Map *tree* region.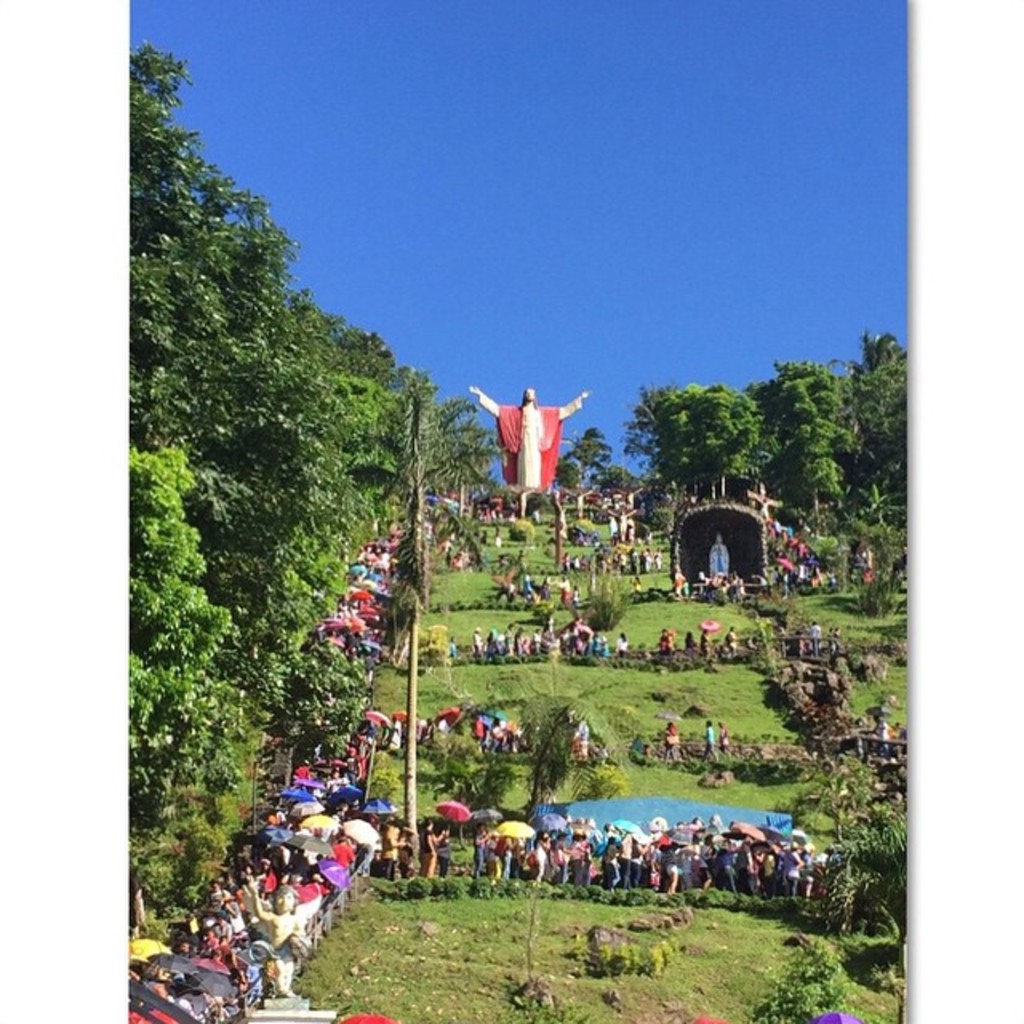
Mapped to 142/59/334/491.
